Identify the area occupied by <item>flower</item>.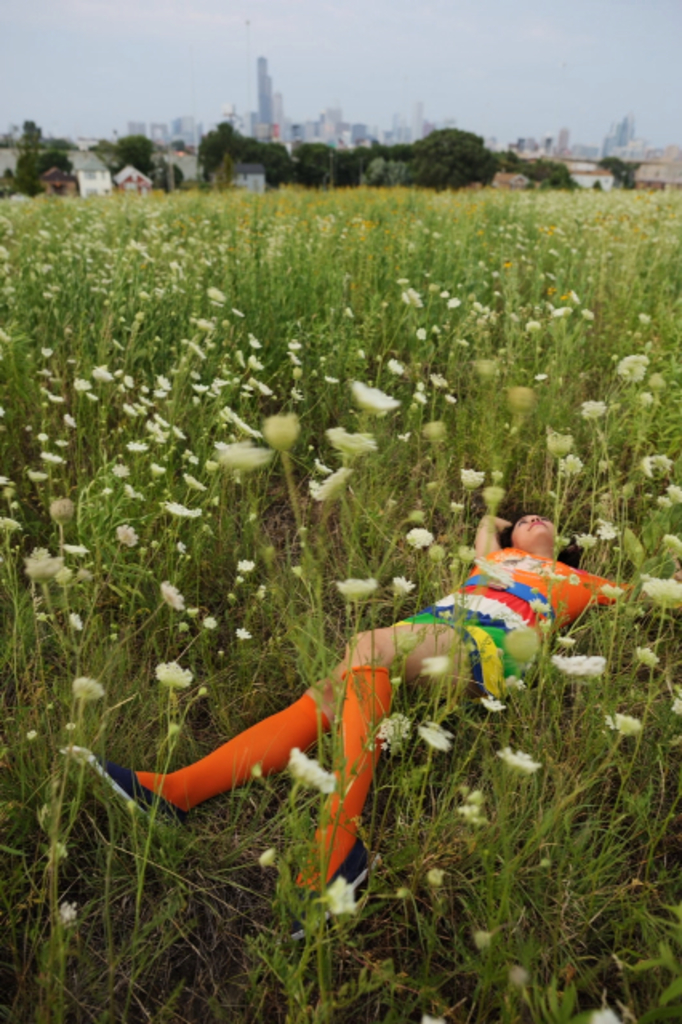
Area: detection(53, 496, 72, 523).
